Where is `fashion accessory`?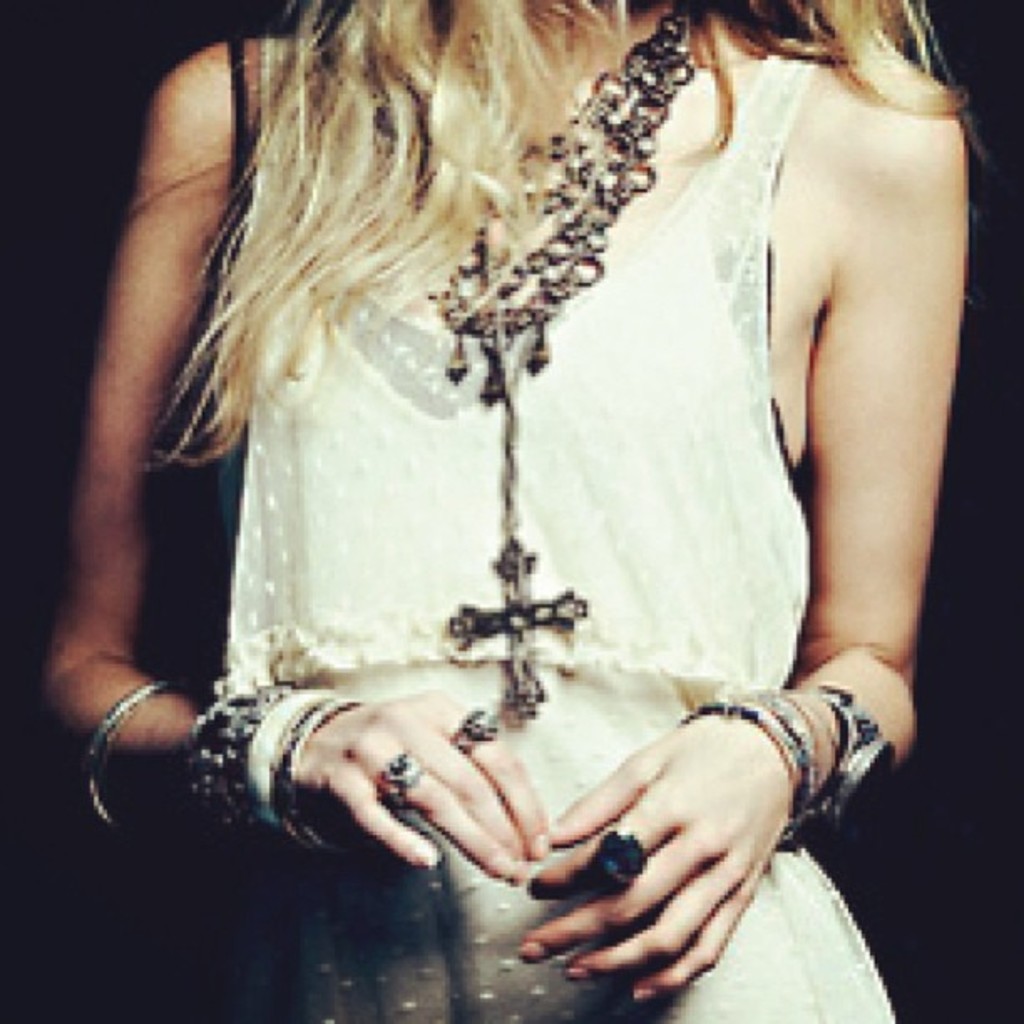
left=586, top=832, right=646, bottom=887.
